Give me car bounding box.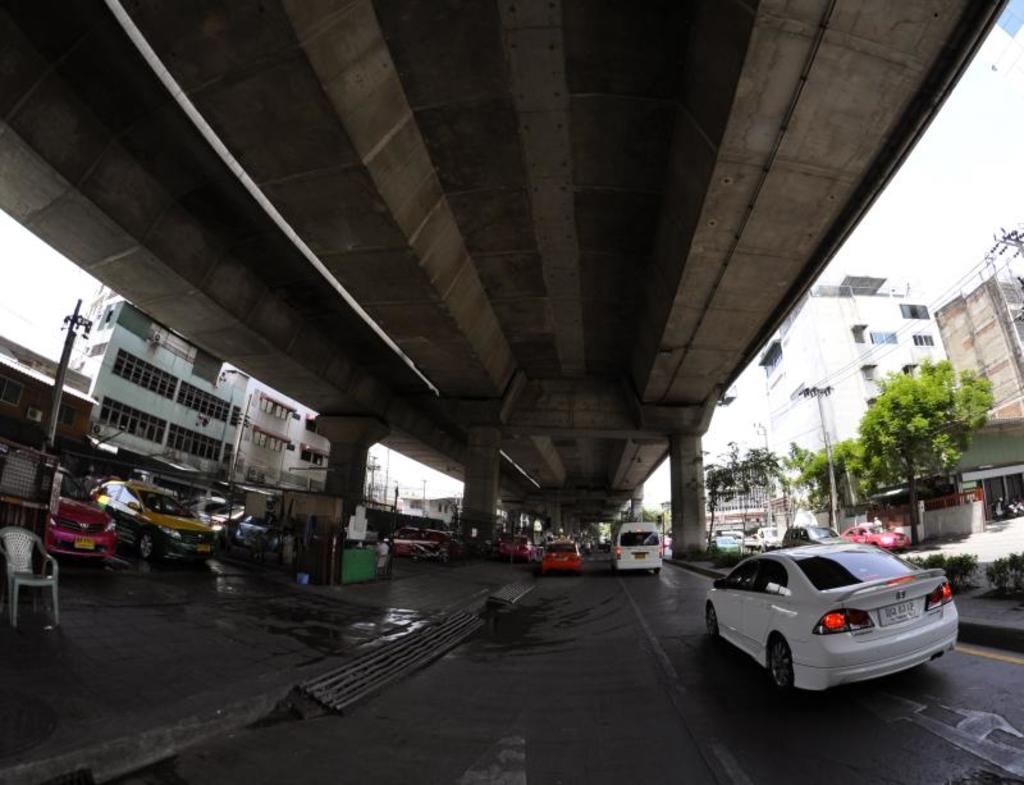
<box>544,543,580,575</box>.
